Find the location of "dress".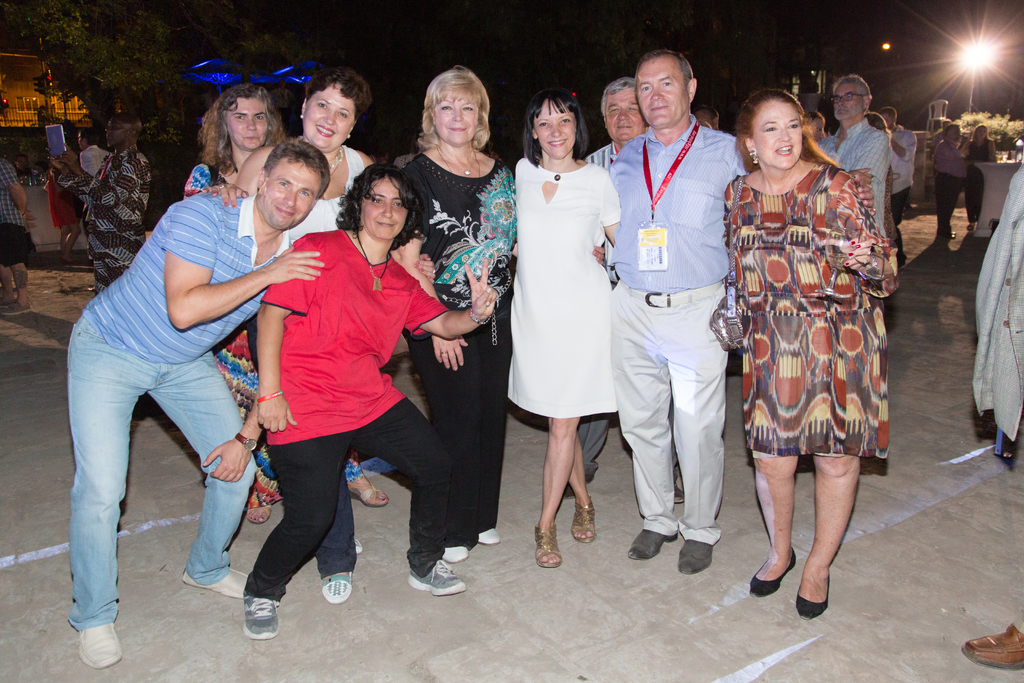
Location: 405,150,513,548.
